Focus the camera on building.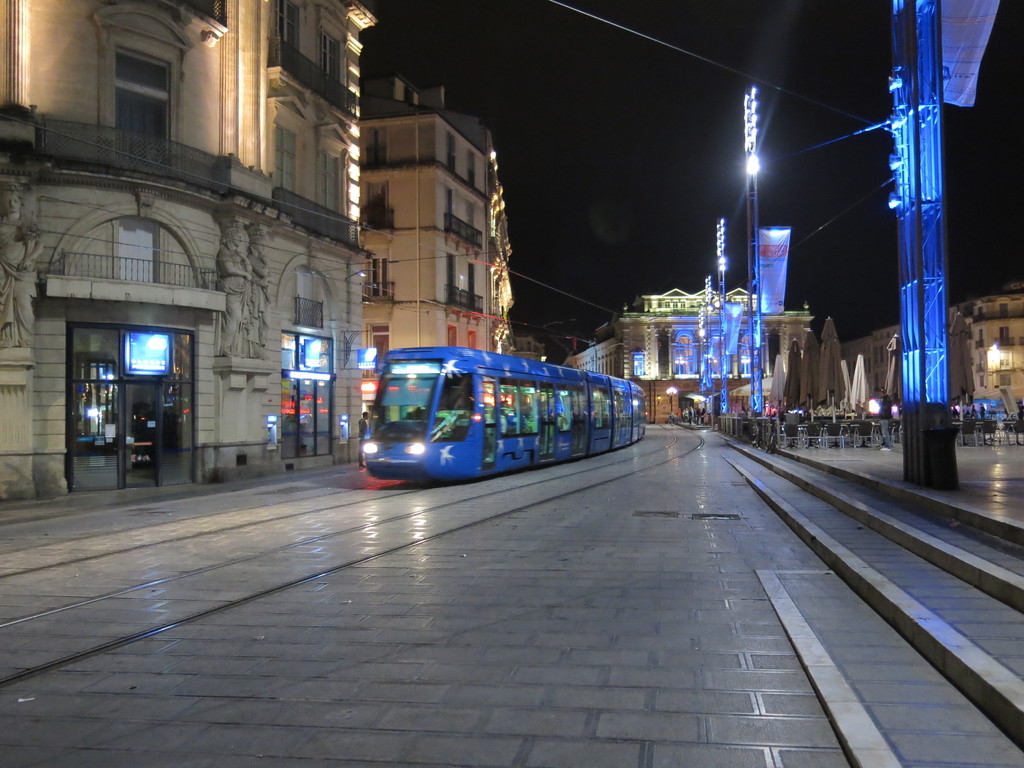
Focus region: 0, 0, 375, 500.
